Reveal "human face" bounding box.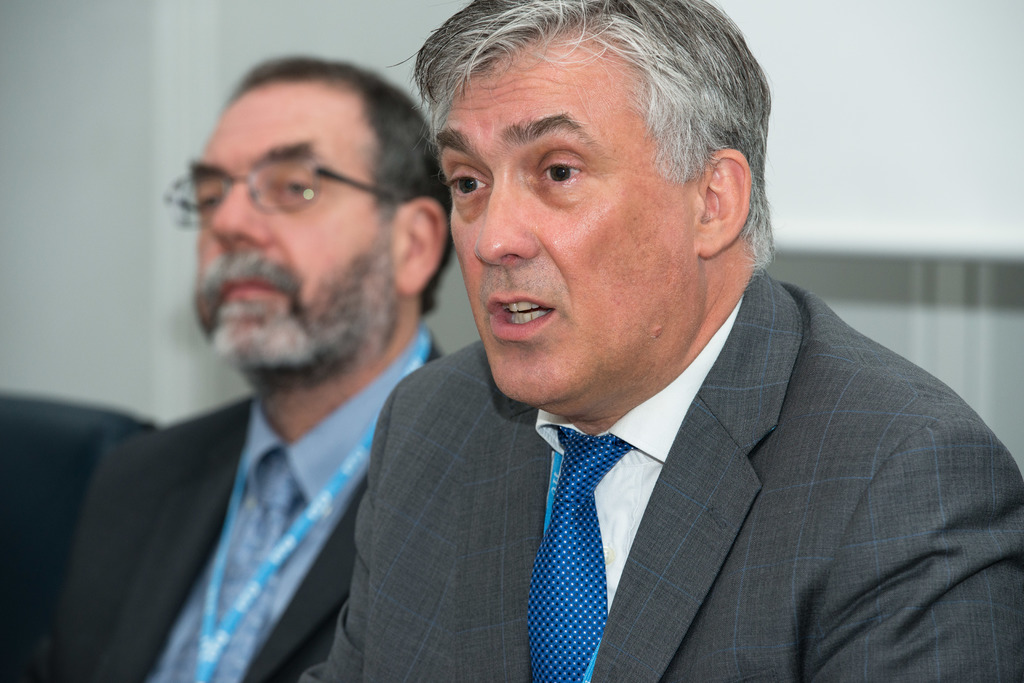
Revealed: 434,19,700,410.
